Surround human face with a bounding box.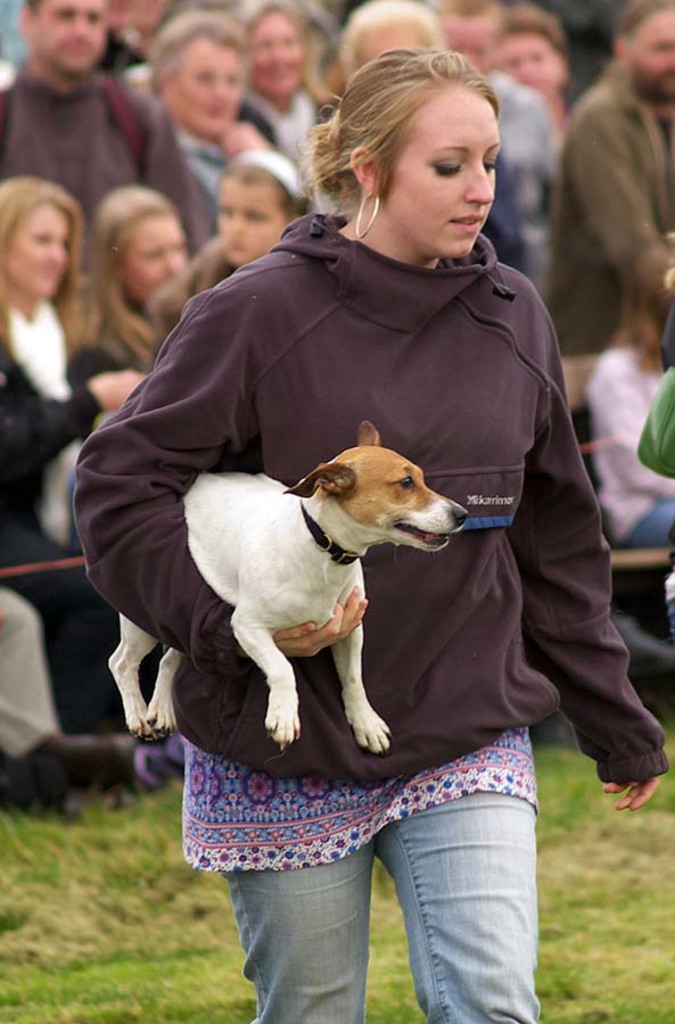
36:0:113:85.
